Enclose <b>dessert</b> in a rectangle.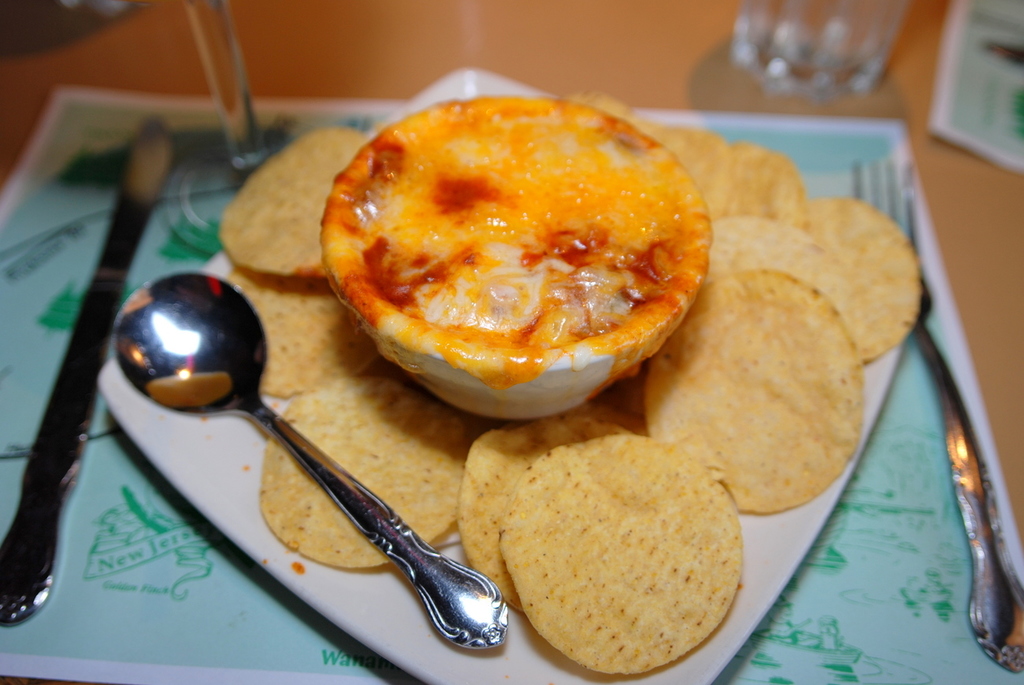
(801, 198, 918, 364).
